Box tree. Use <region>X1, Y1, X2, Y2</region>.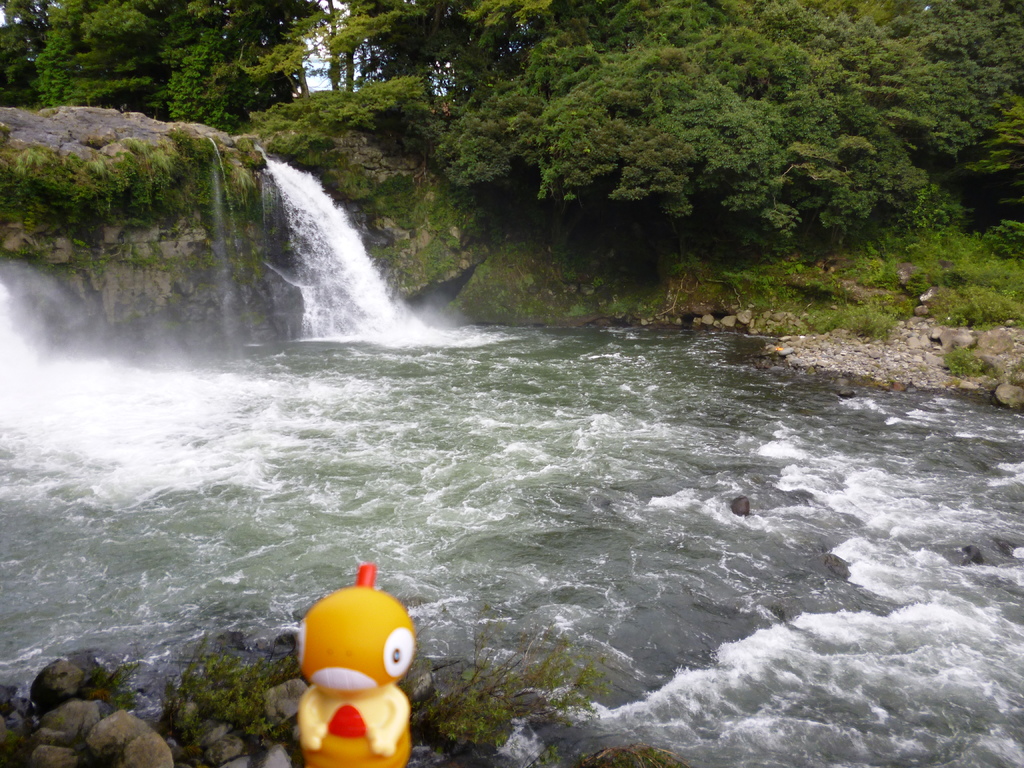
<region>0, 0, 1023, 257</region>.
